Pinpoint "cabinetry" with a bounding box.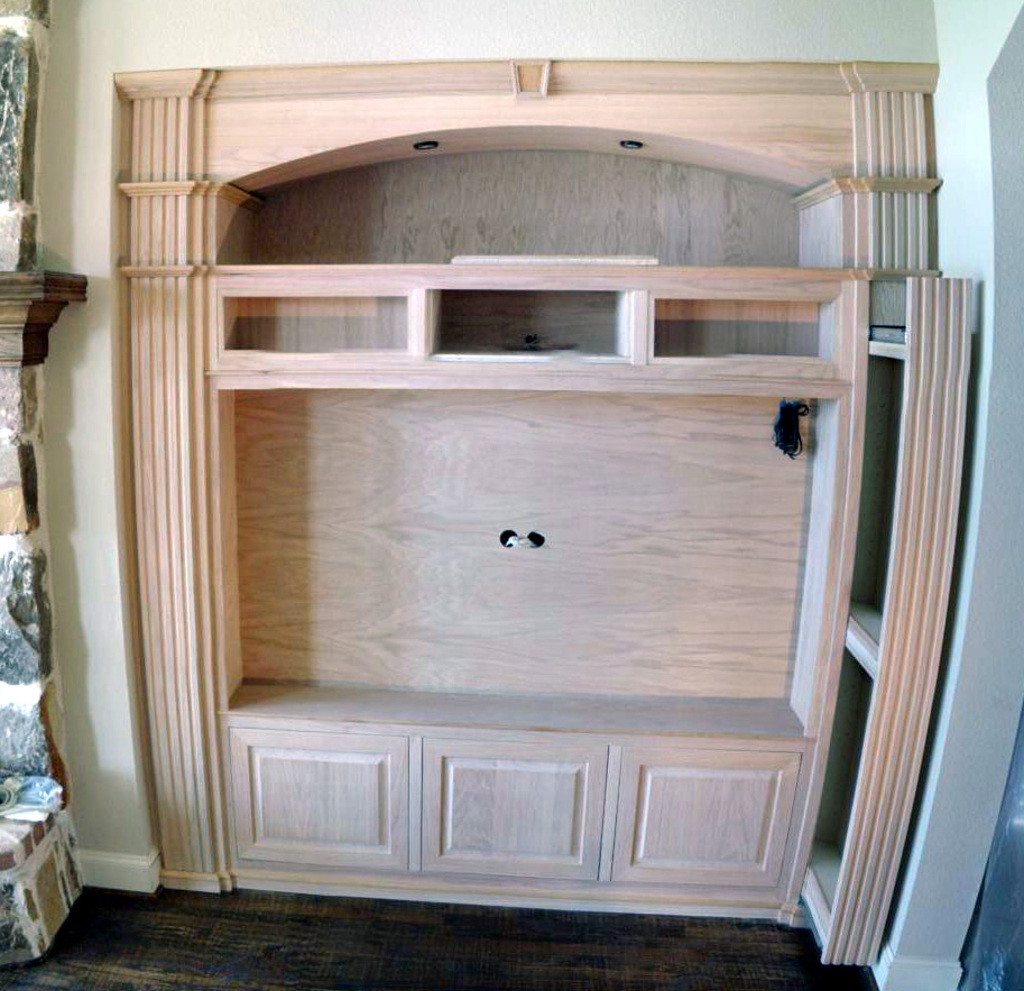
select_region(113, 33, 932, 980).
